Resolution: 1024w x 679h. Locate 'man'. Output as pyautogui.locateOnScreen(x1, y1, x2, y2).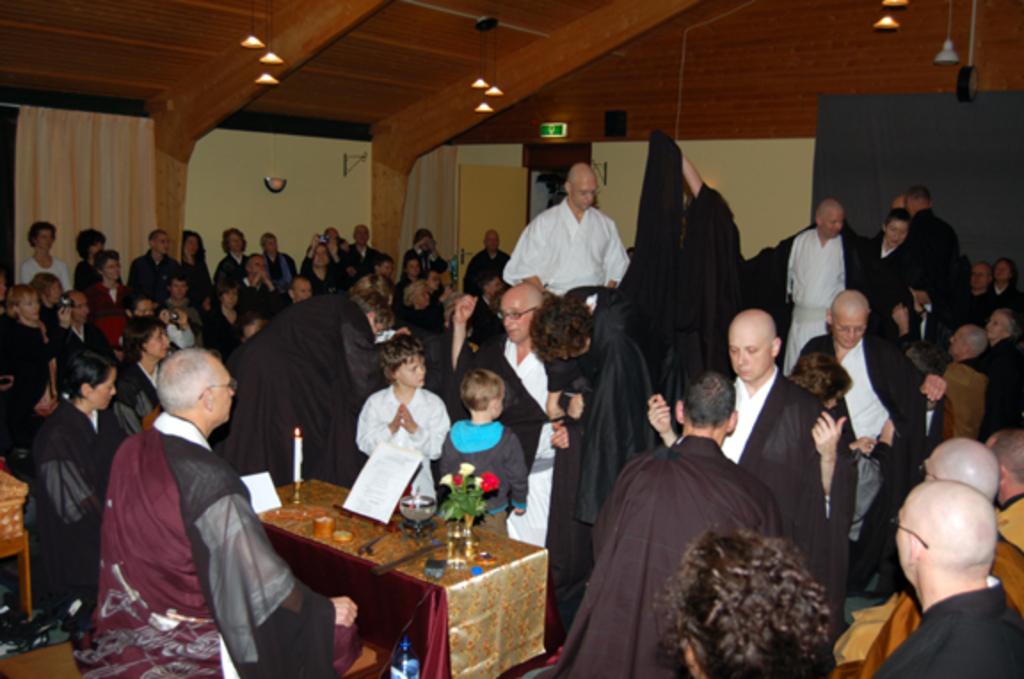
pyautogui.locateOnScreen(292, 283, 318, 300).
